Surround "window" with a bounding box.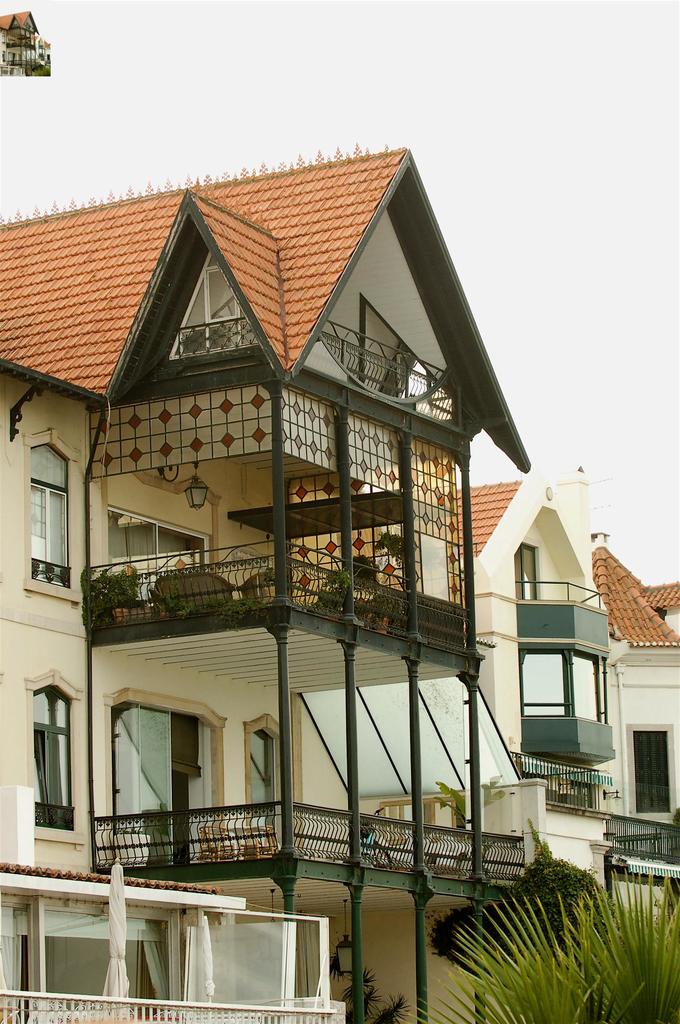
pyautogui.locateOnScreen(19, 662, 91, 836).
